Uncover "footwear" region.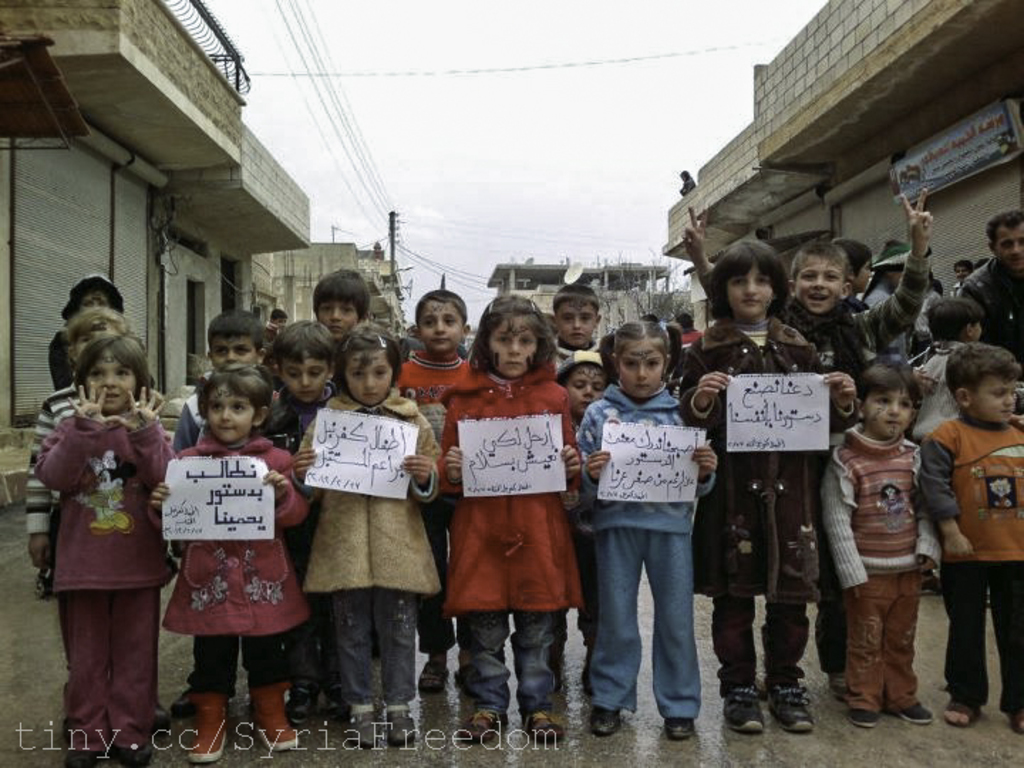
Uncovered: (852,704,880,728).
